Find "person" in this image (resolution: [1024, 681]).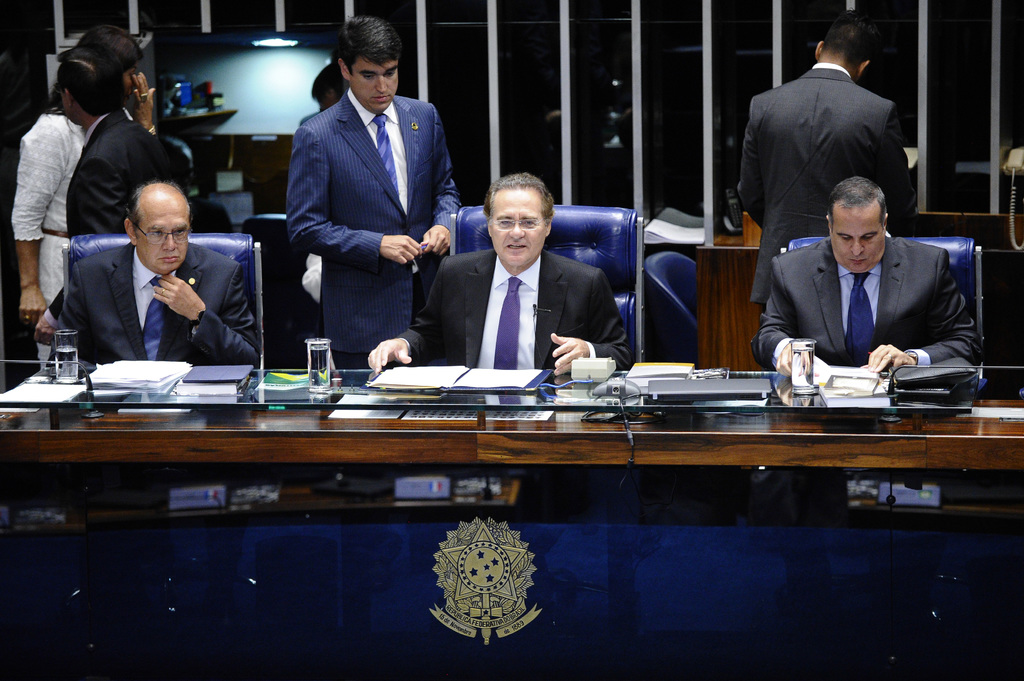
<box>365,170,639,377</box>.
